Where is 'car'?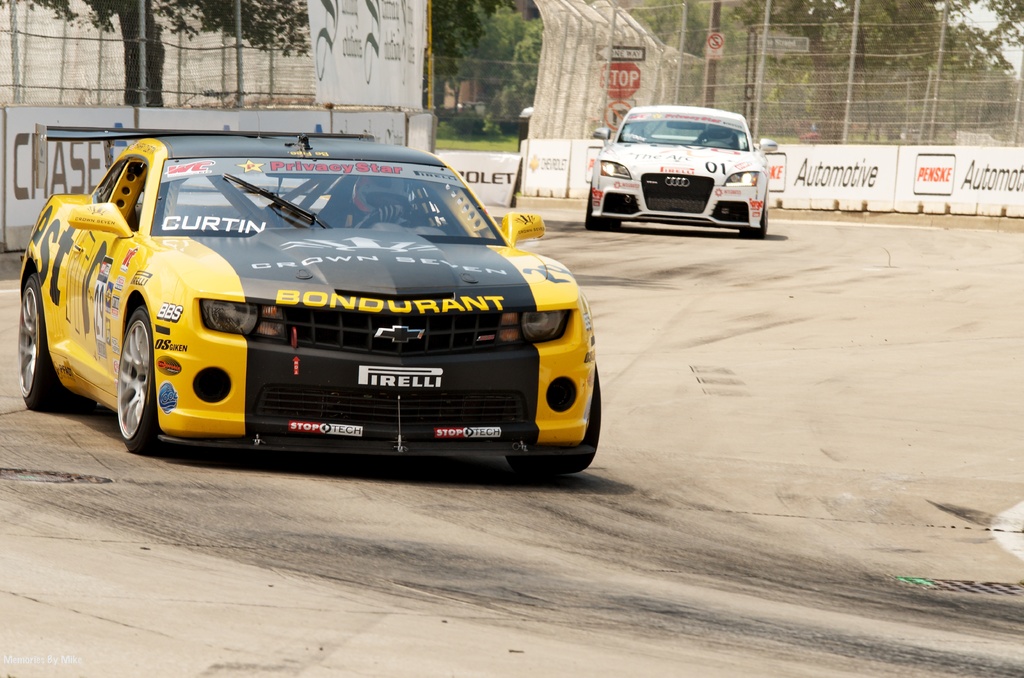
[x1=586, y1=105, x2=776, y2=236].
